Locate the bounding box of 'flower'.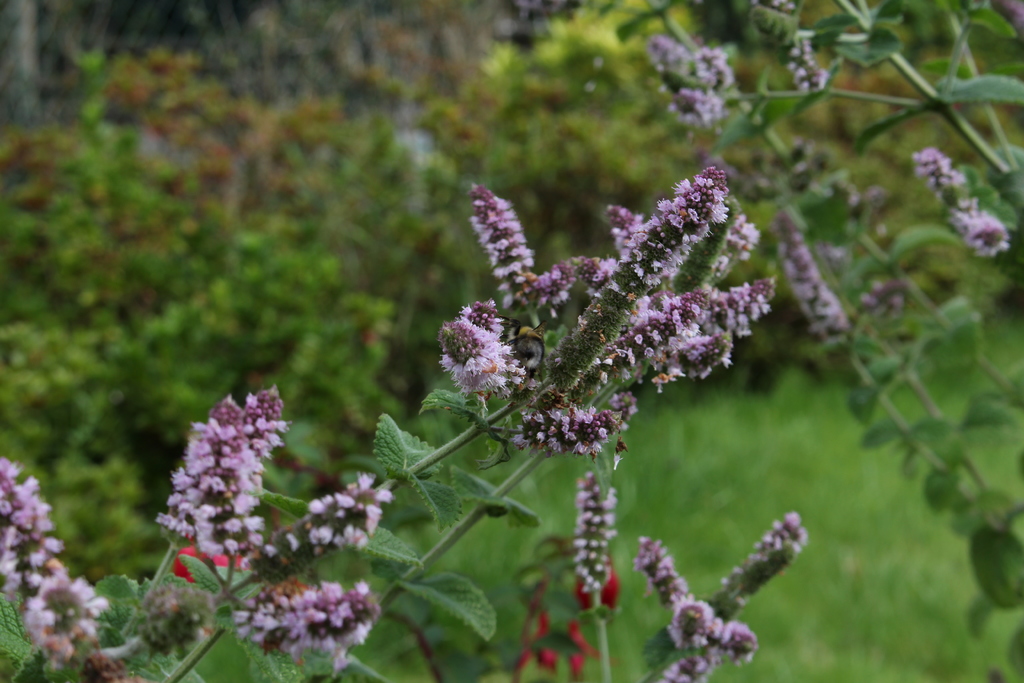
Bounding box: 577:467:619:593.
